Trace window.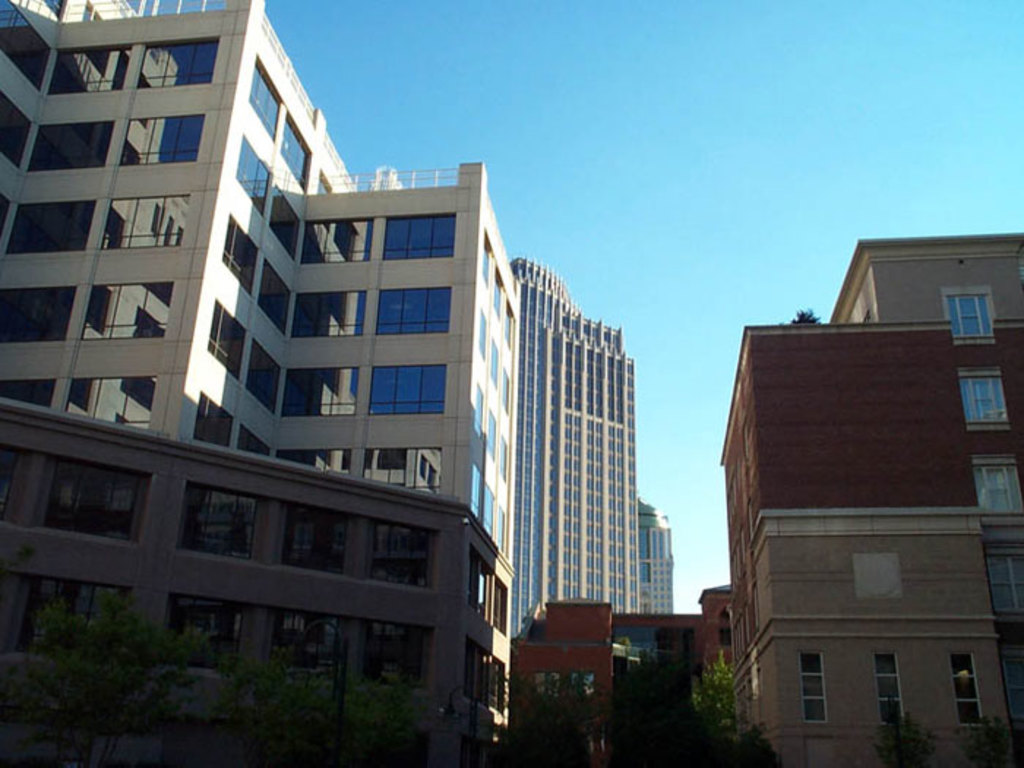
Traced to (278,367,360,411).
